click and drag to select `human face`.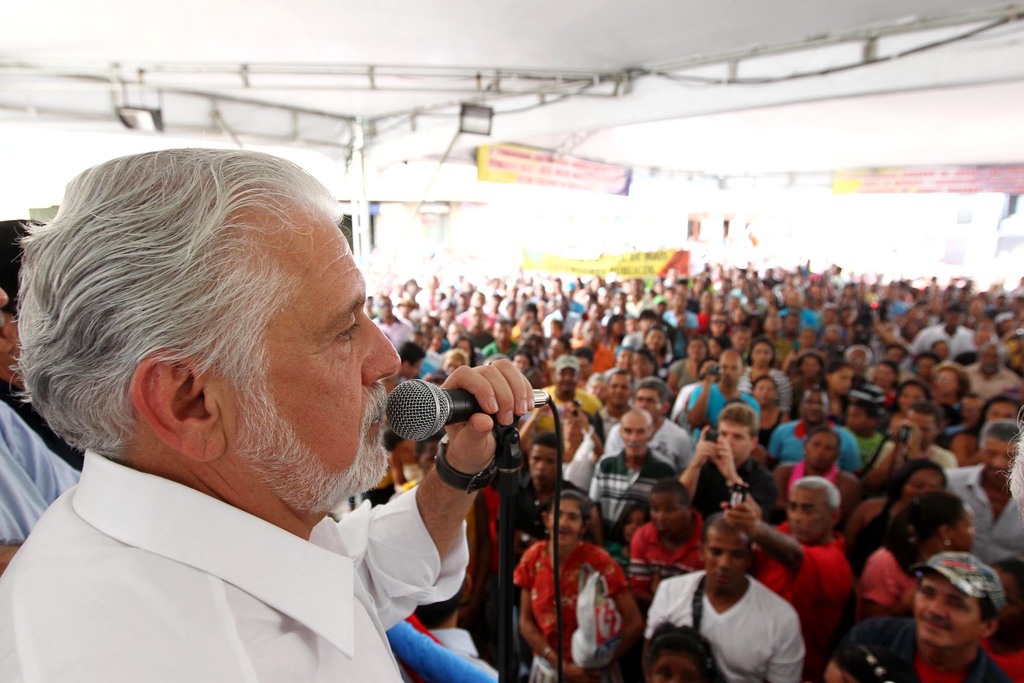
Selection: [801, 391, 828, 425].
